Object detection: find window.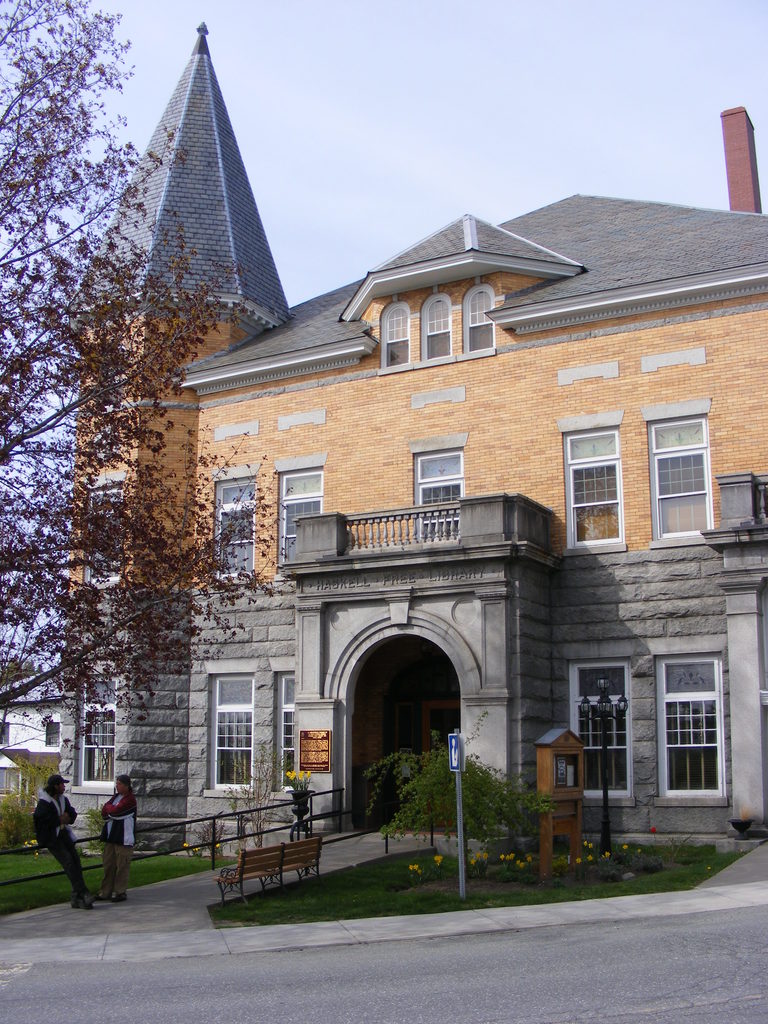
[412,449,464,555].
